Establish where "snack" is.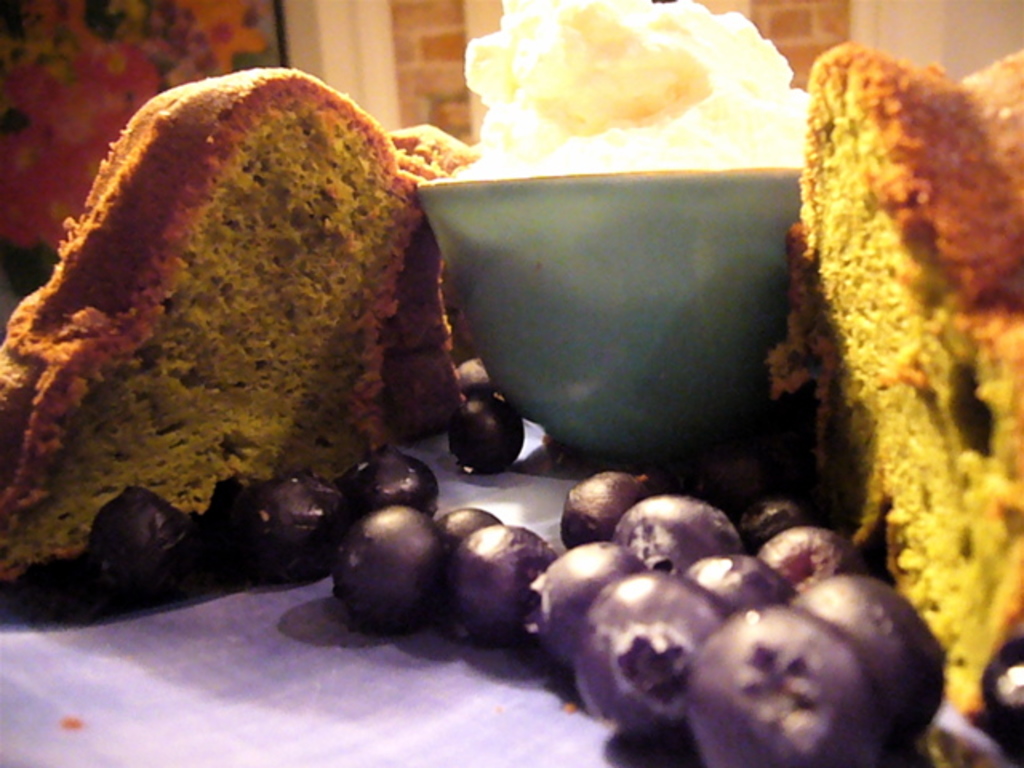
Established at bbox=(0, 66, 429, 576).
